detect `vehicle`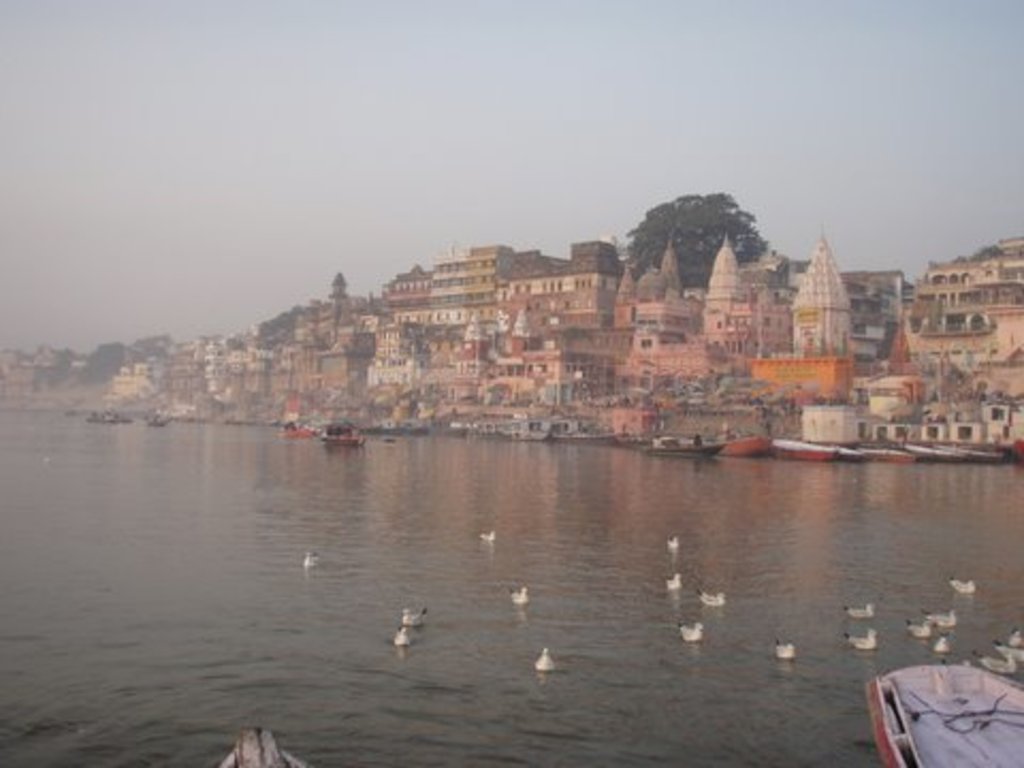
Rect(860, 659, 1022, 766)
